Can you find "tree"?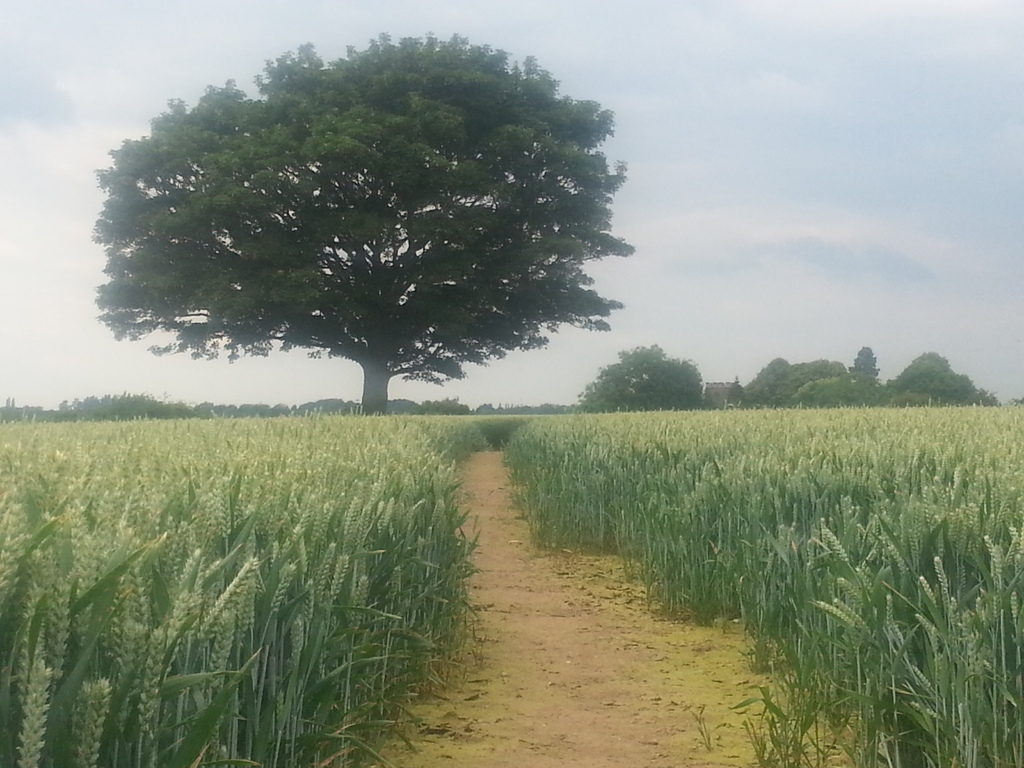
Yes, bounding box: 726/376/746/407.
